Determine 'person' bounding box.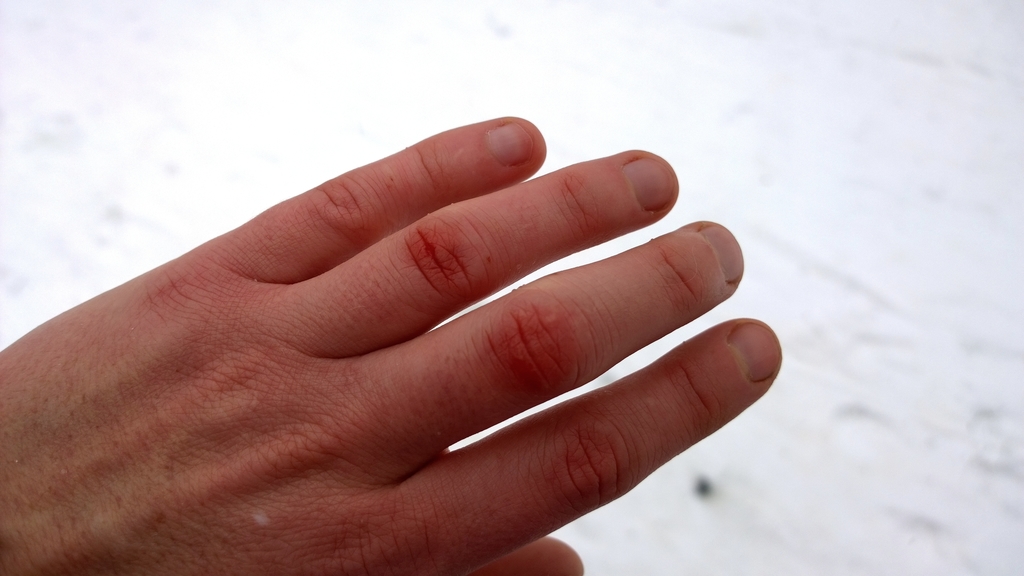
Determined: left=0, top=107, right=787, bottom=575.
